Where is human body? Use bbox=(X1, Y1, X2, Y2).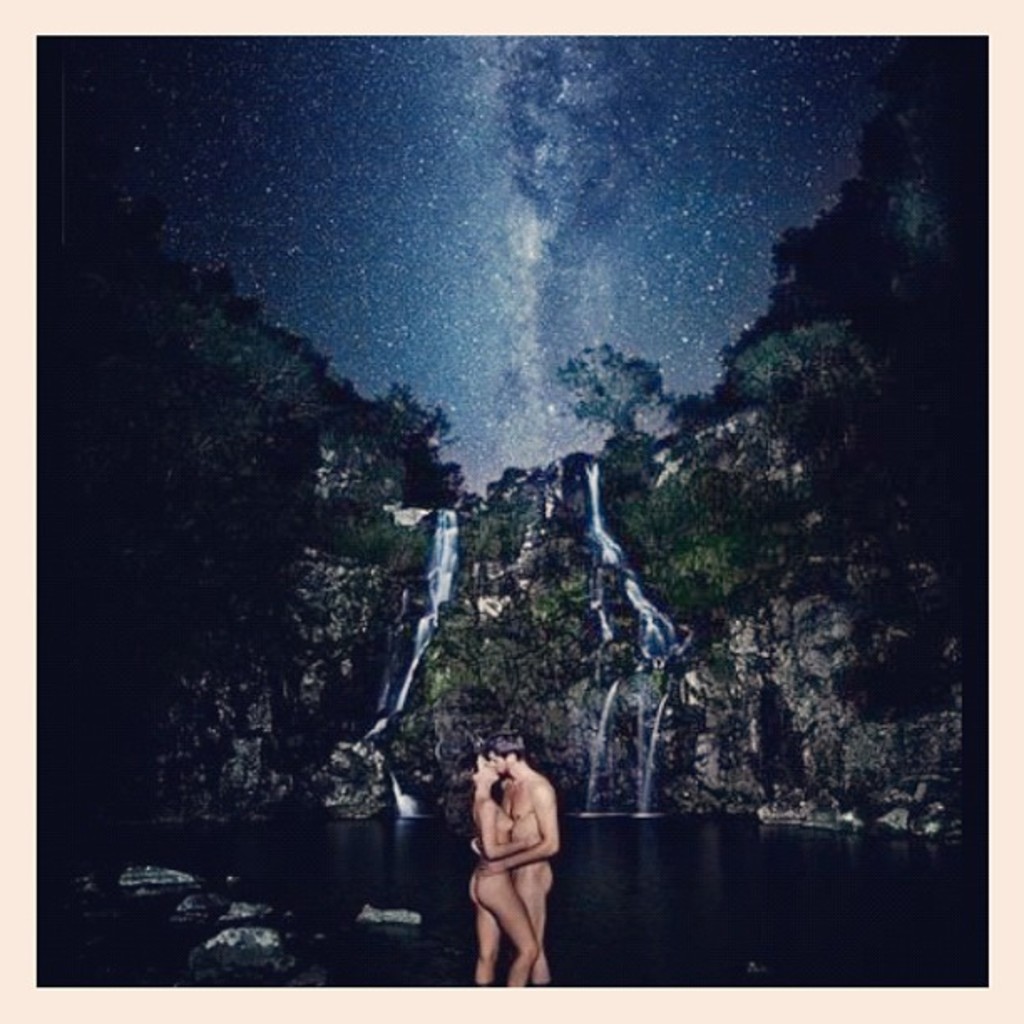
bbox=(470, 733, 562, 982).
